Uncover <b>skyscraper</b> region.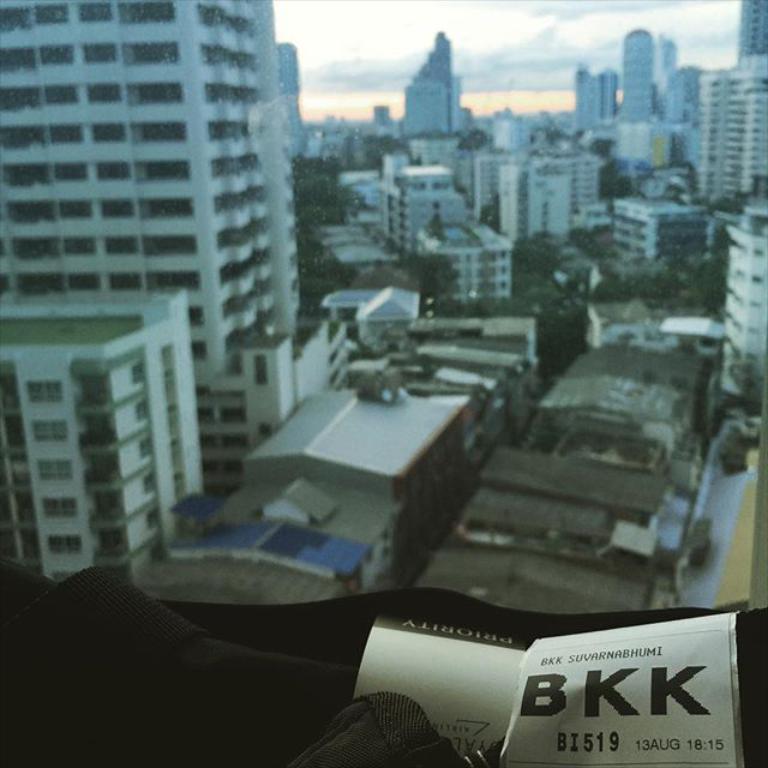
Uncovered: left=373, top=98, right=403, bottom=139.
